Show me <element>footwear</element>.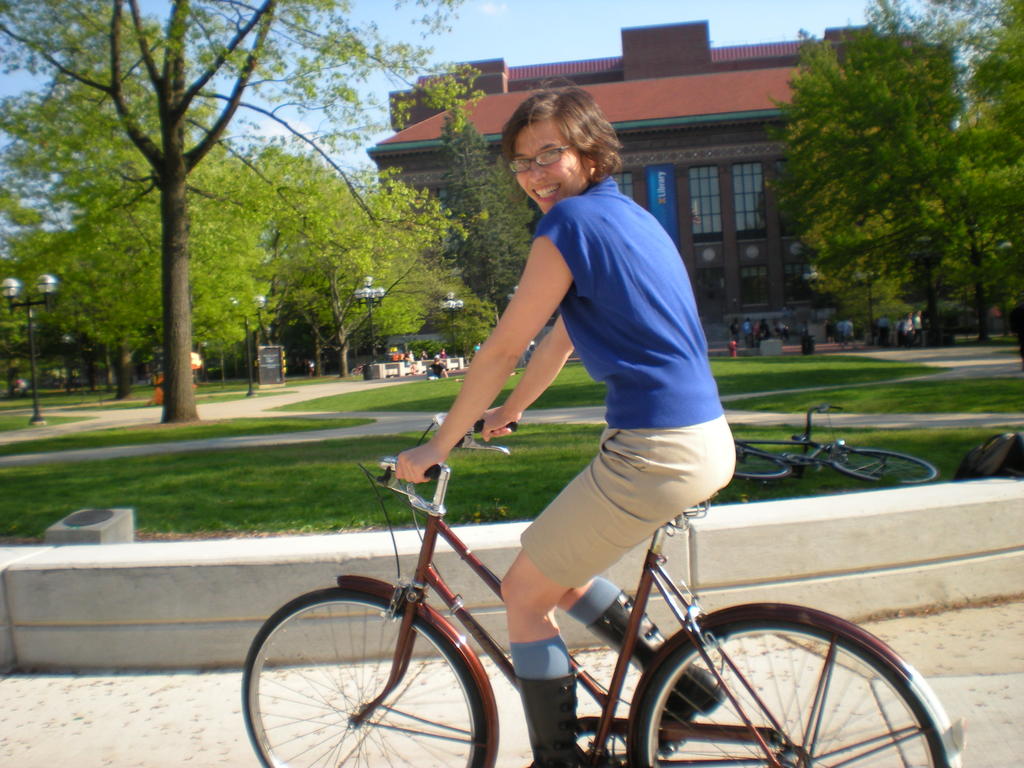
<element>footwear</element> is here: 588:594:728:755.
